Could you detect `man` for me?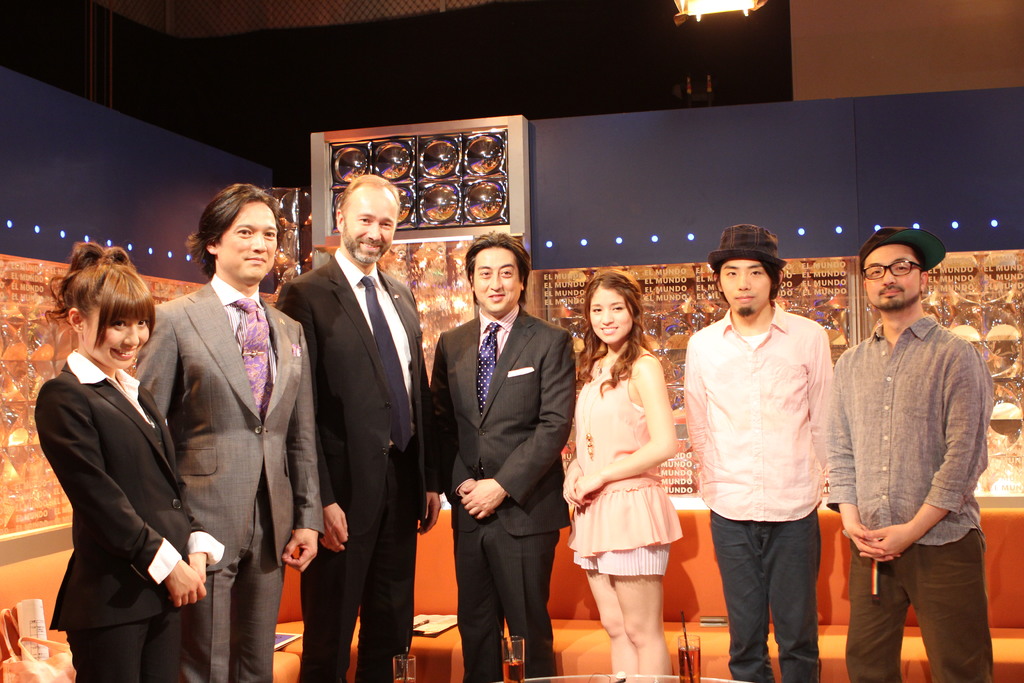
Detection result: [431, 233, 574, 682].
